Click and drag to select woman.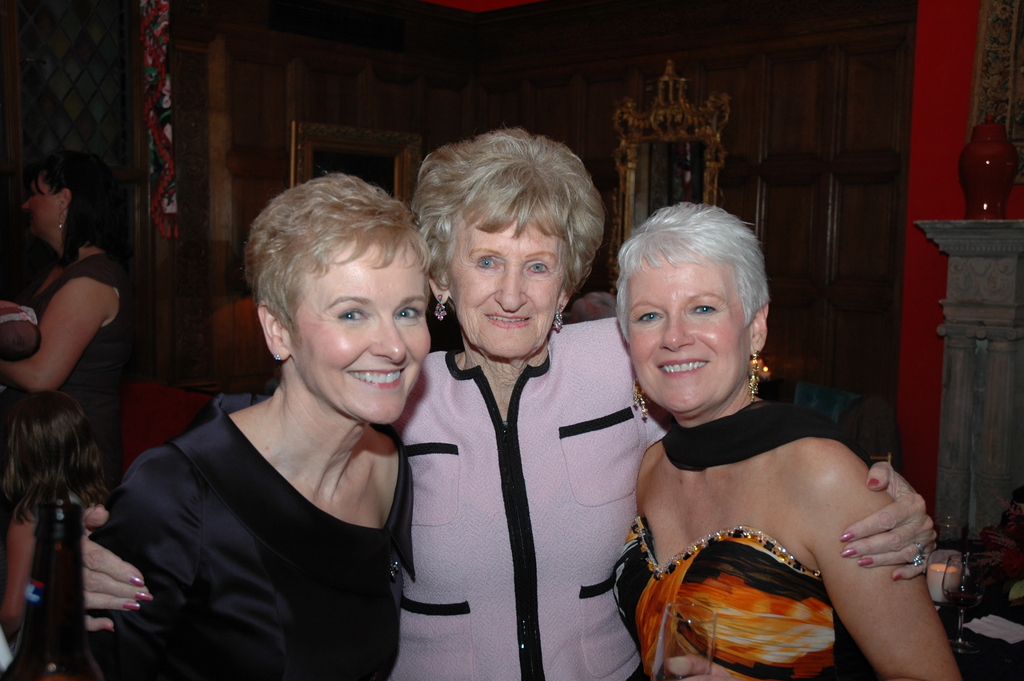
Selection: <box>77,130,944,680</box>.
